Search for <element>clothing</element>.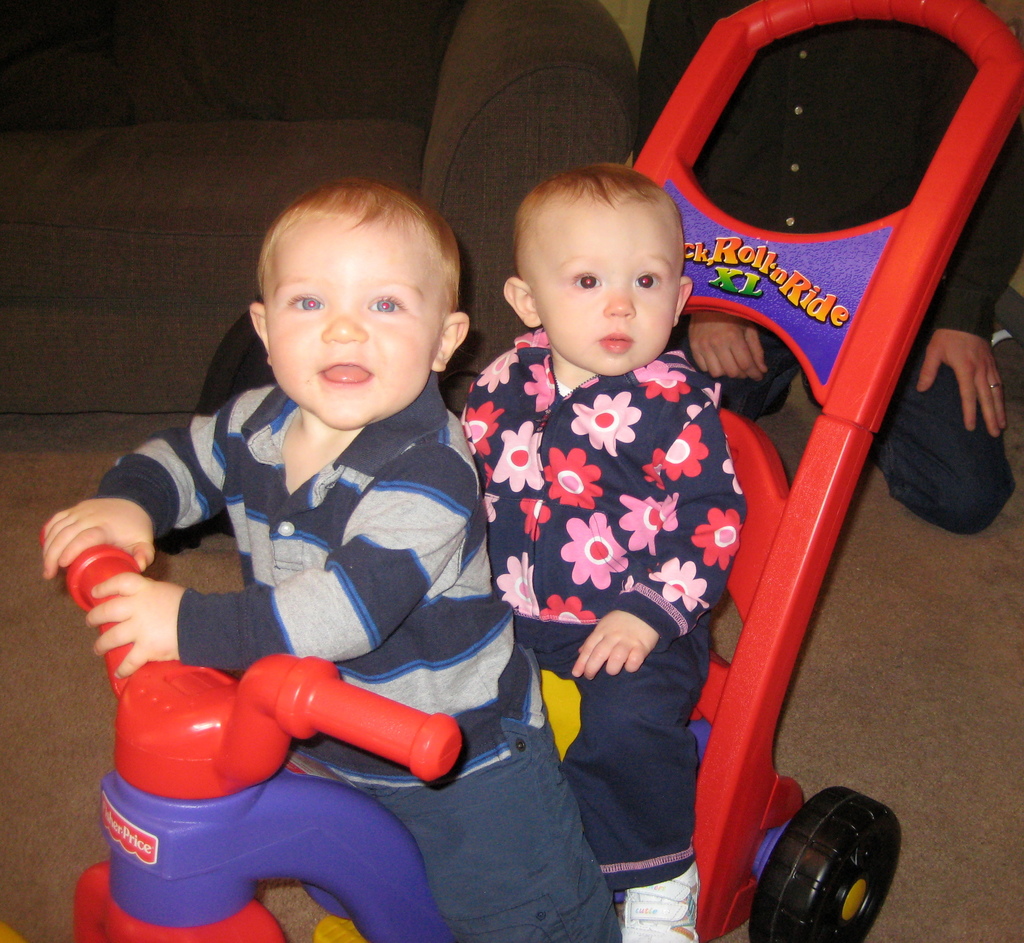
Found at 641 0 1016 547.
